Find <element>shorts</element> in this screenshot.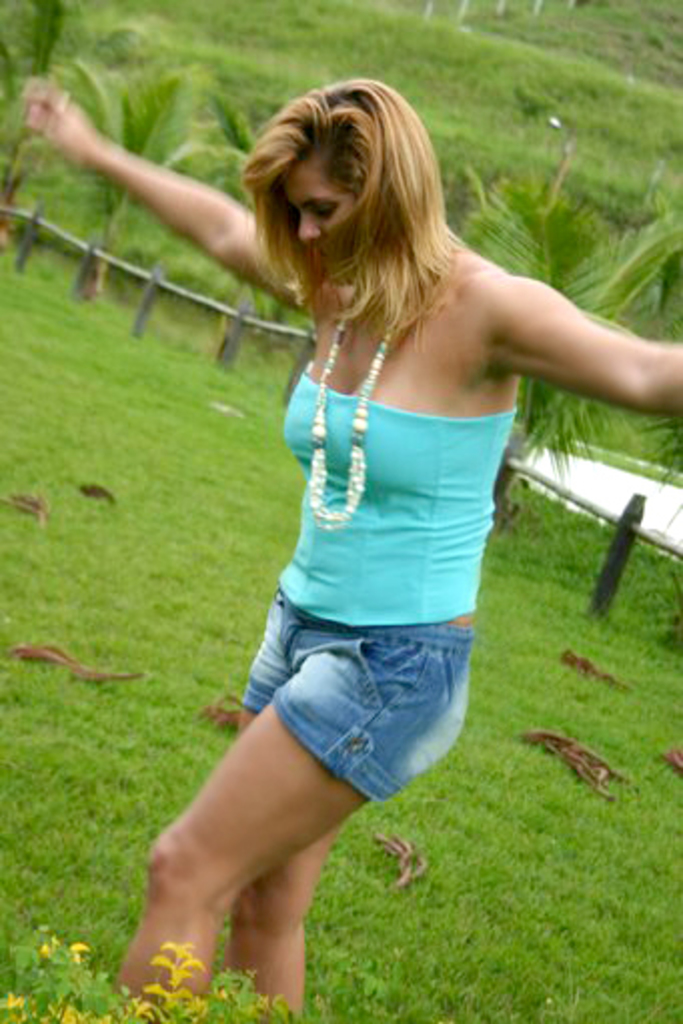
The bounding box for <element>shorts</element> is {"x1": 244, "y1": 577, "x2": 505, "y2": 838}.
